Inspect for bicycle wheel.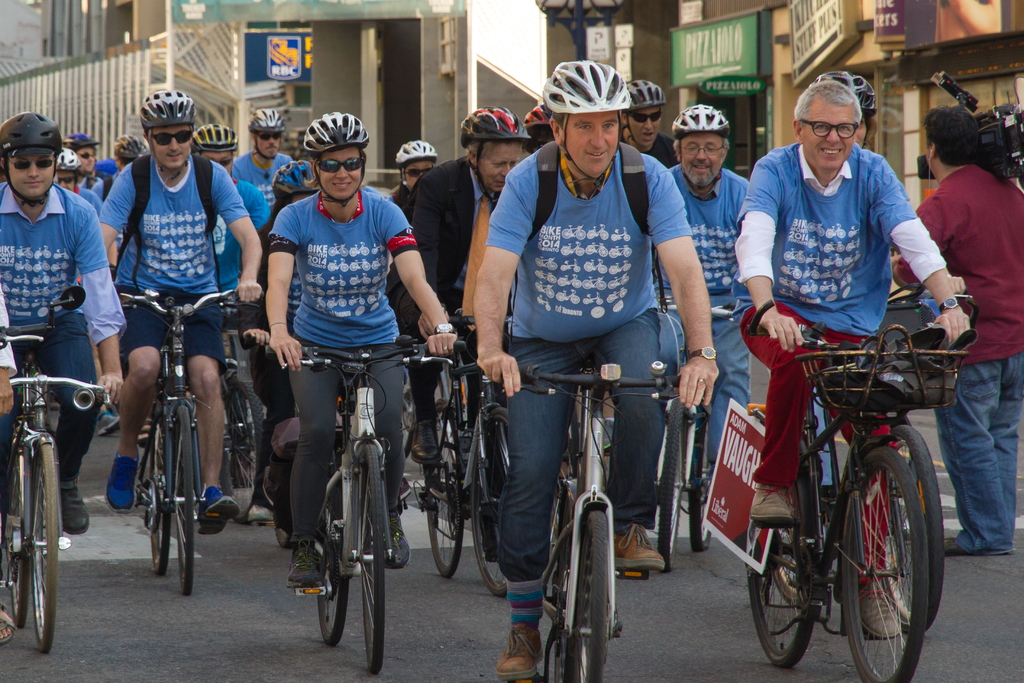
Inspection: locate(772, 493, 796, 609).
